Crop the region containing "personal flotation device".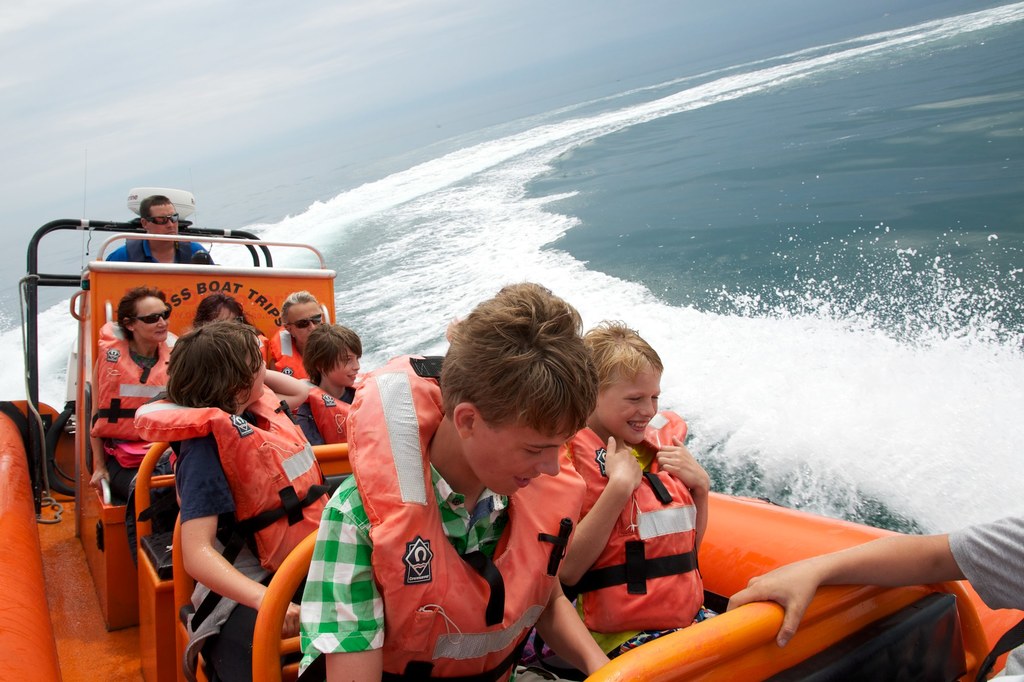
Crop region: {"left": 304, "top": 379, "right": 362, "bottom": 444}.
